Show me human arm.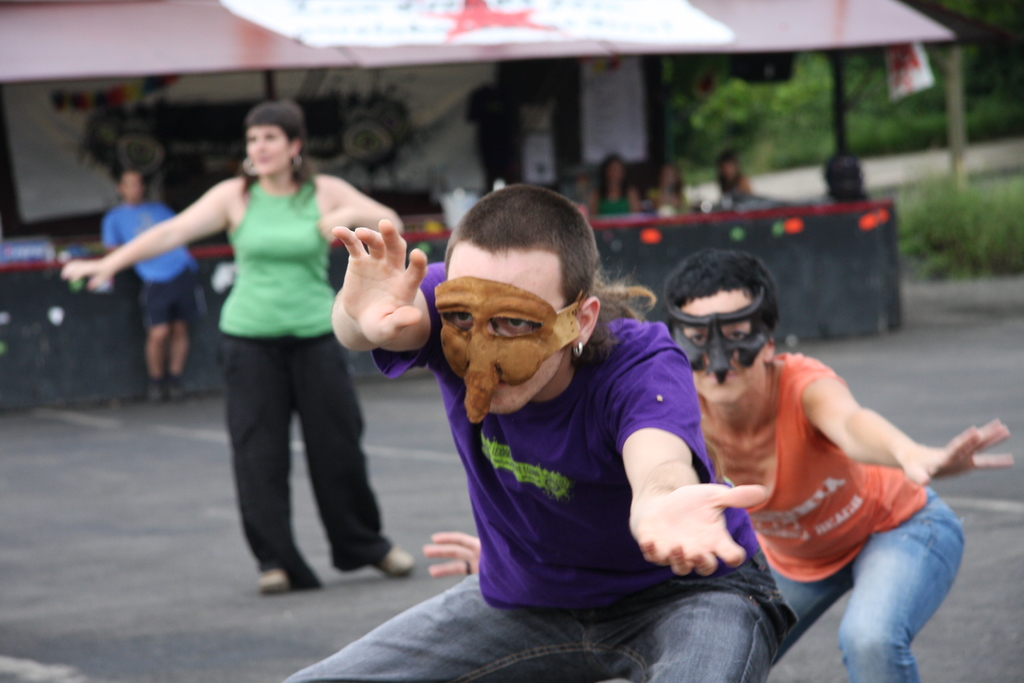
human arm is here: <box>422,530,484,573</box>.
